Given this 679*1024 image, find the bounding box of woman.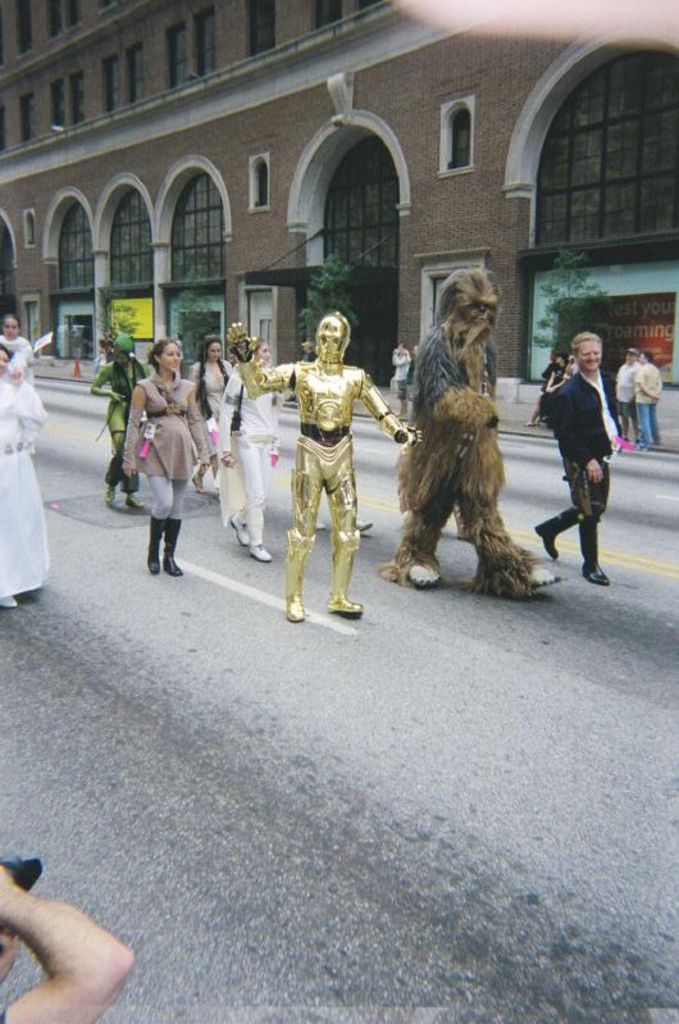
(left=91, top=336, right=146, bottom=510).
